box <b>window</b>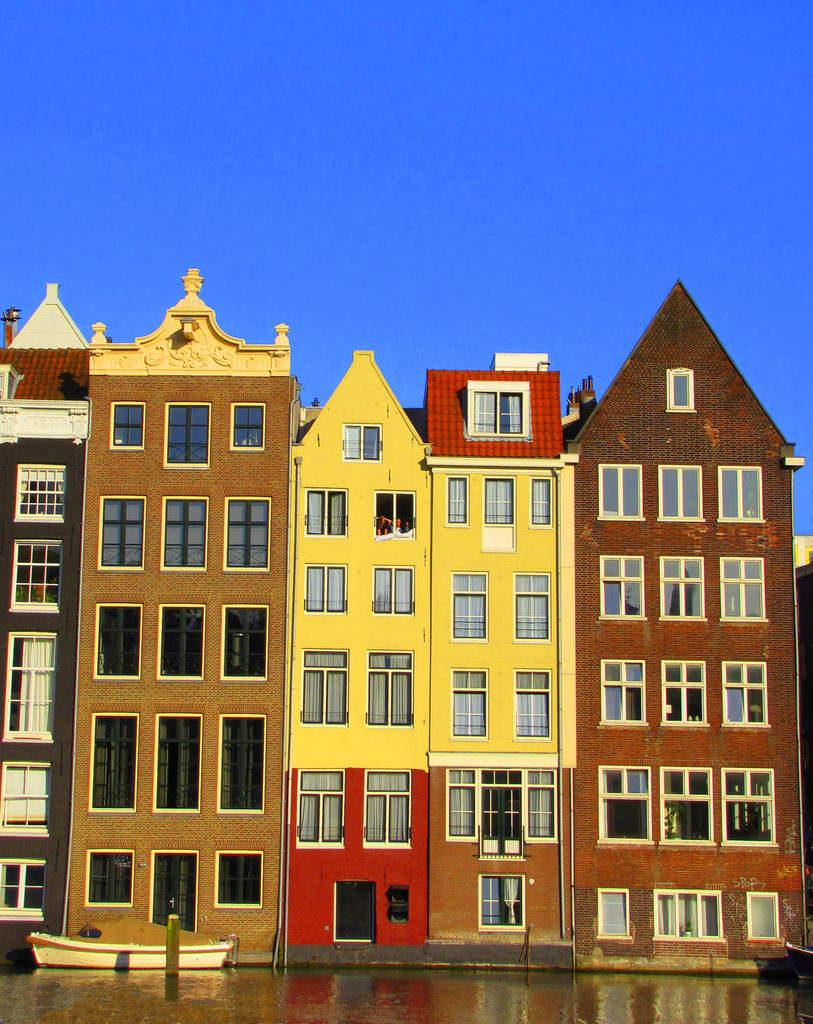
481,473,516,532
